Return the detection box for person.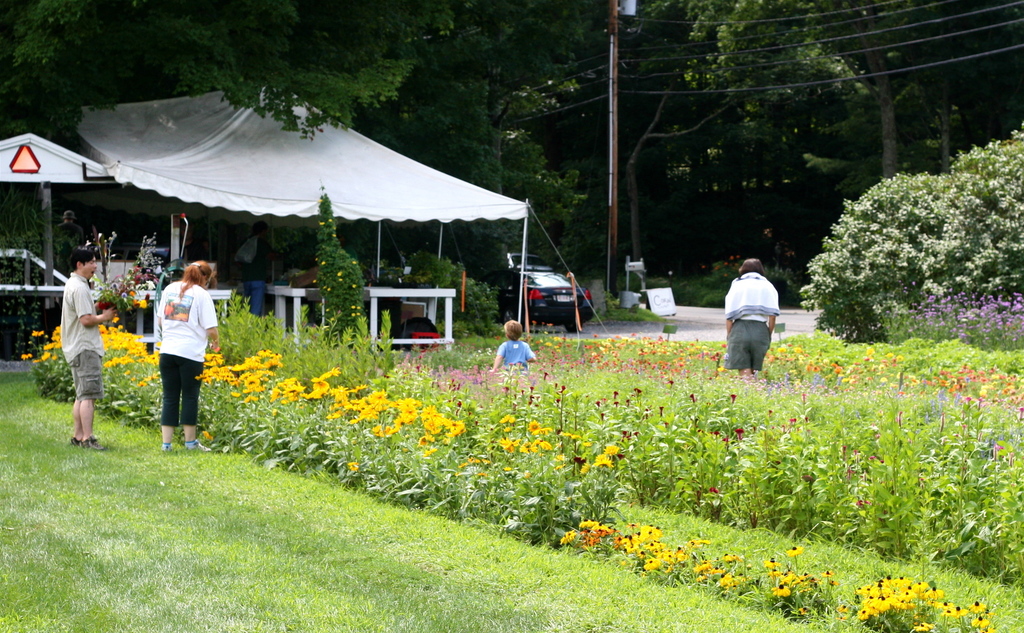
crop(60, 246, 109, 448).
